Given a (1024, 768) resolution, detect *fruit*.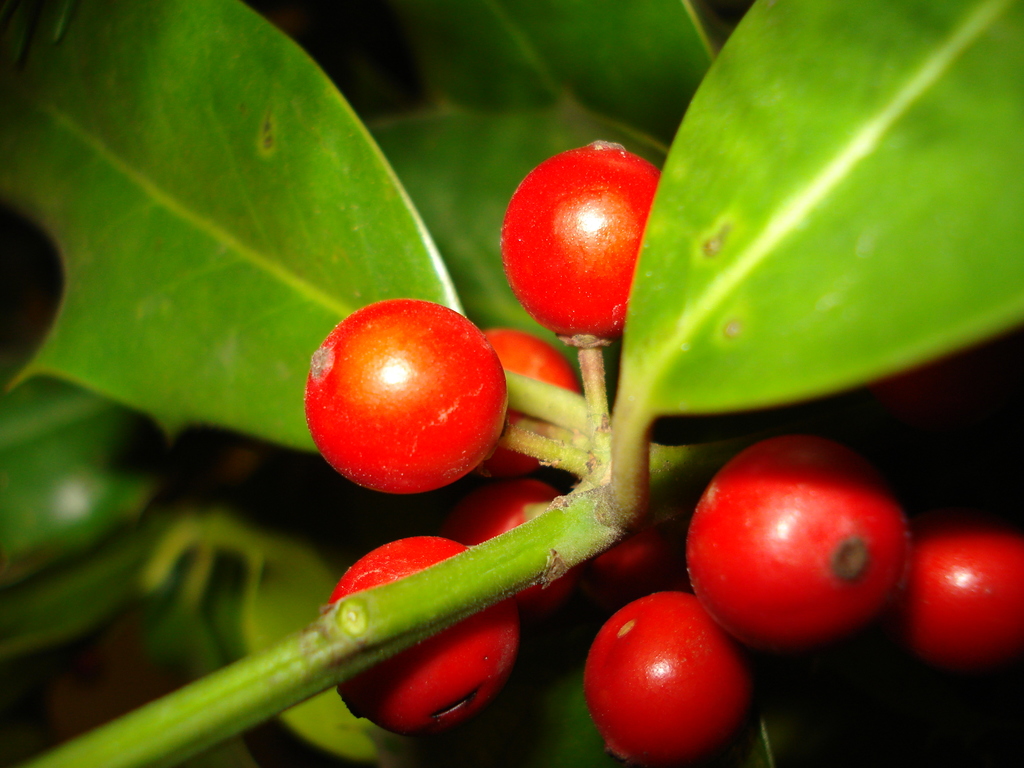
[left=504, top=141, right=661, bottom=351].
